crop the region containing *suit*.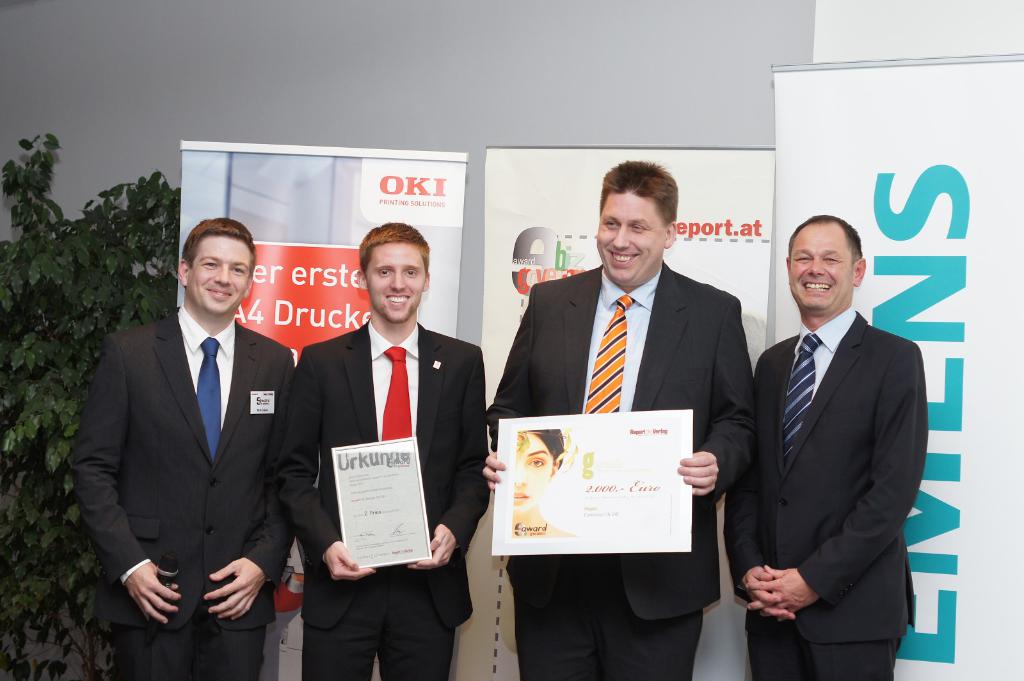
Crop region: Rect(484, 262, 751, 680).
